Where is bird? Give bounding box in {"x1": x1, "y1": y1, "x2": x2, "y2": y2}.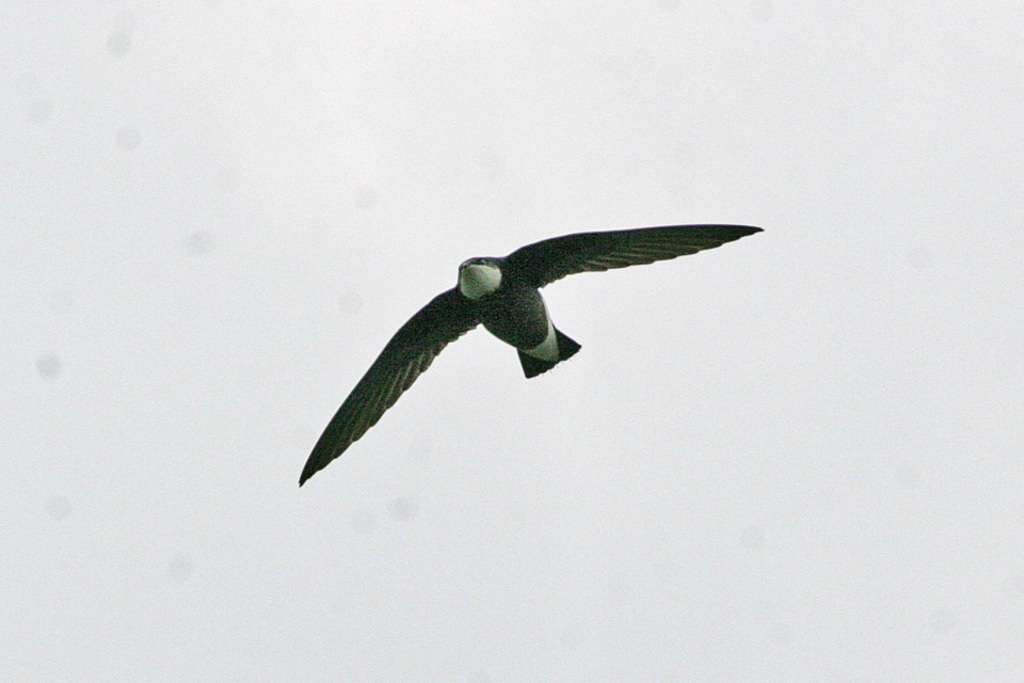
{"x1": 300, "y1": 223, "x2": 764, "y2": 487}.
